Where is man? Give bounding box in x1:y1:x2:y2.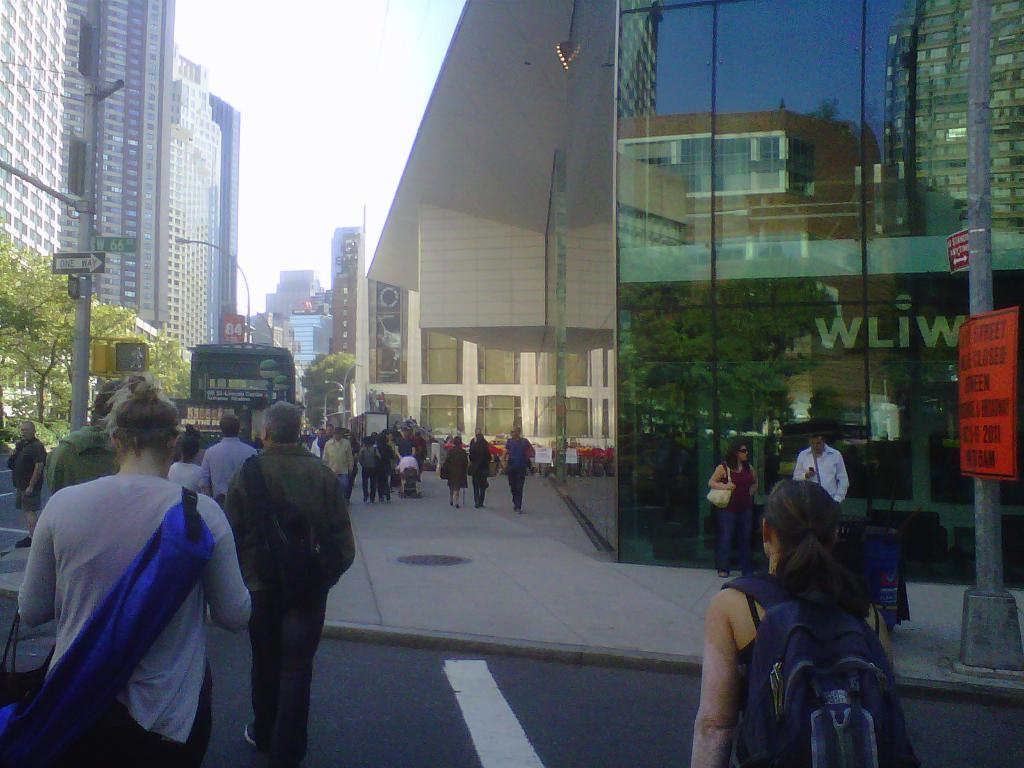
15:369:251:767.
